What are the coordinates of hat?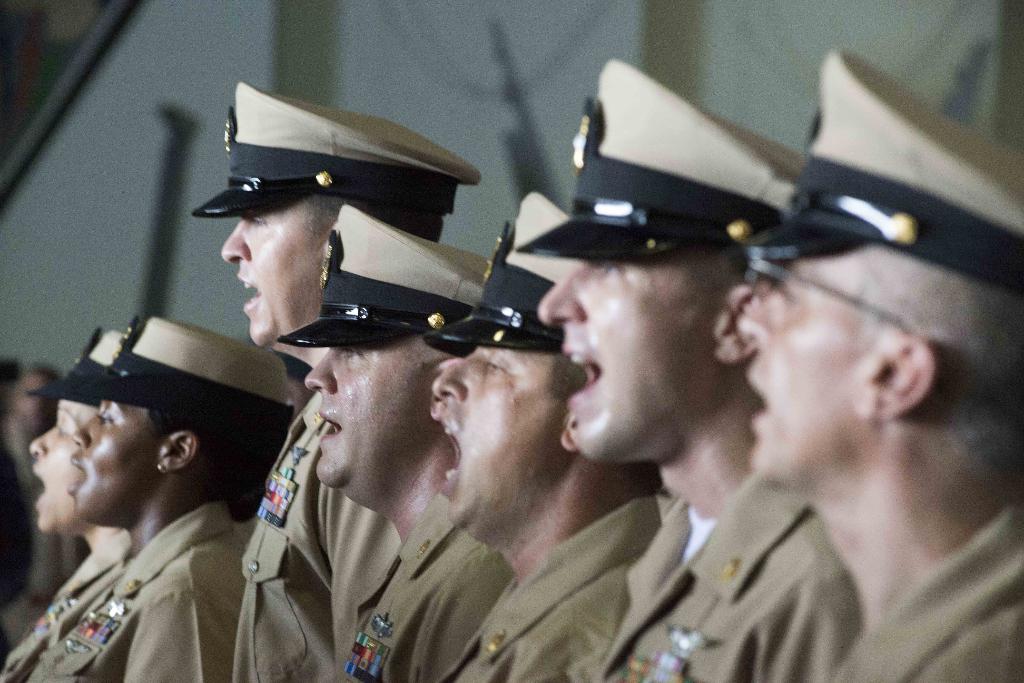
[left=73, top=312, right=299, bottom=440].
